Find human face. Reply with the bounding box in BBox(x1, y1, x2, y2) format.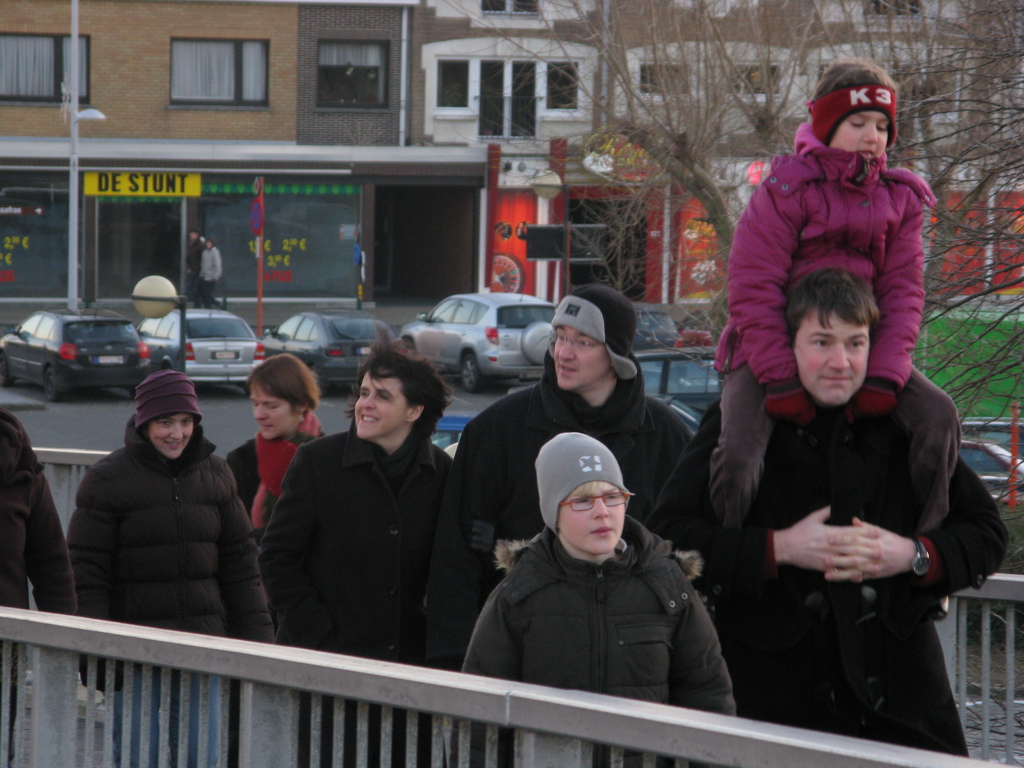
BBox(253, 383, 297, 438).
